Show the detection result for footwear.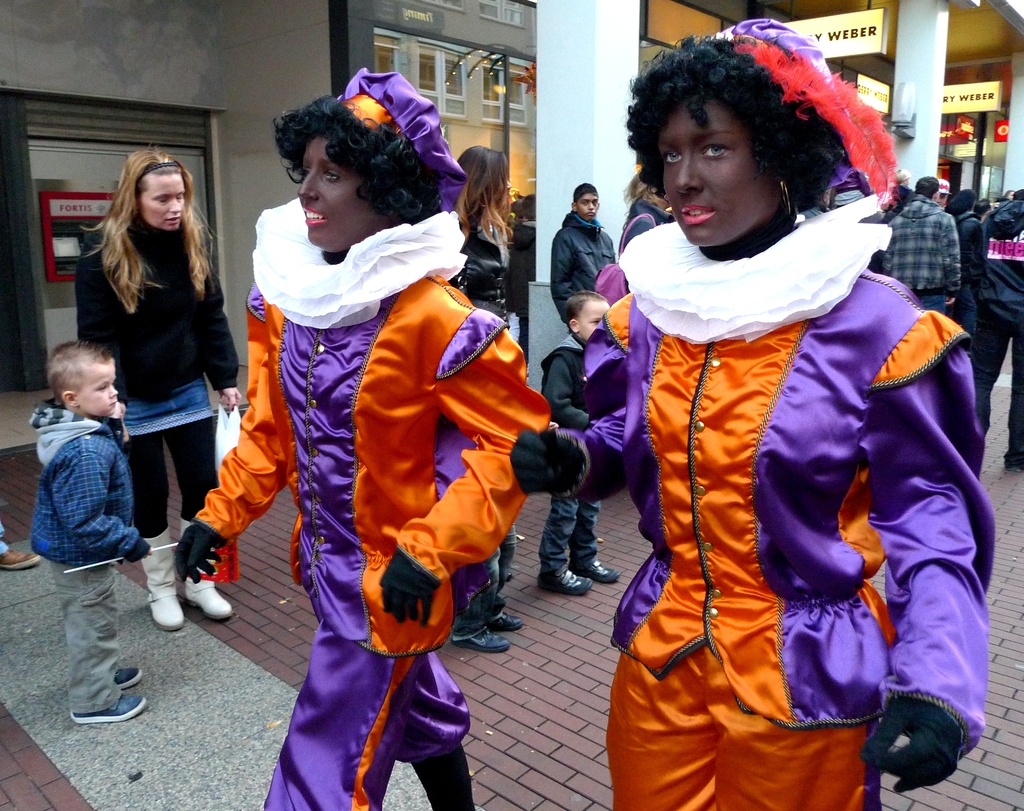
(64,691,148,725).
